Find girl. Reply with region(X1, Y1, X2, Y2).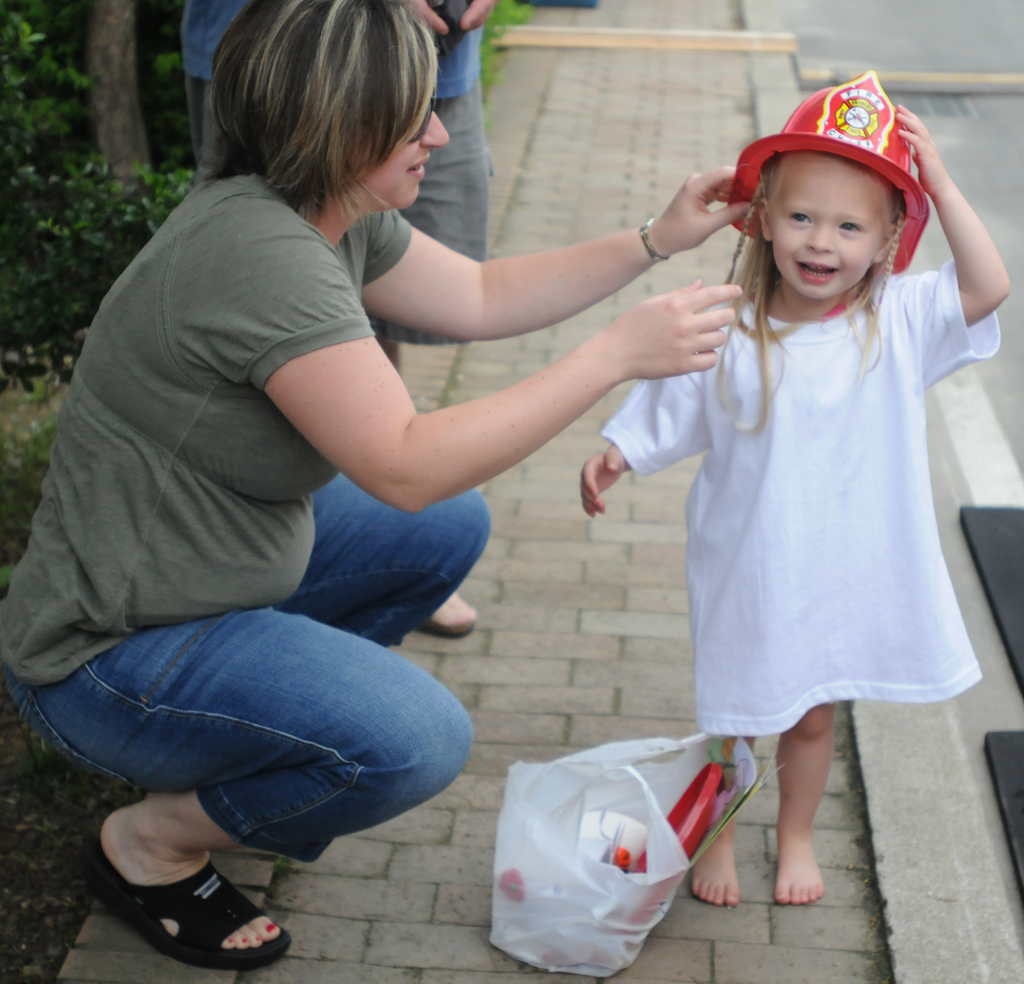
region(579, 73, 1013, 906).
